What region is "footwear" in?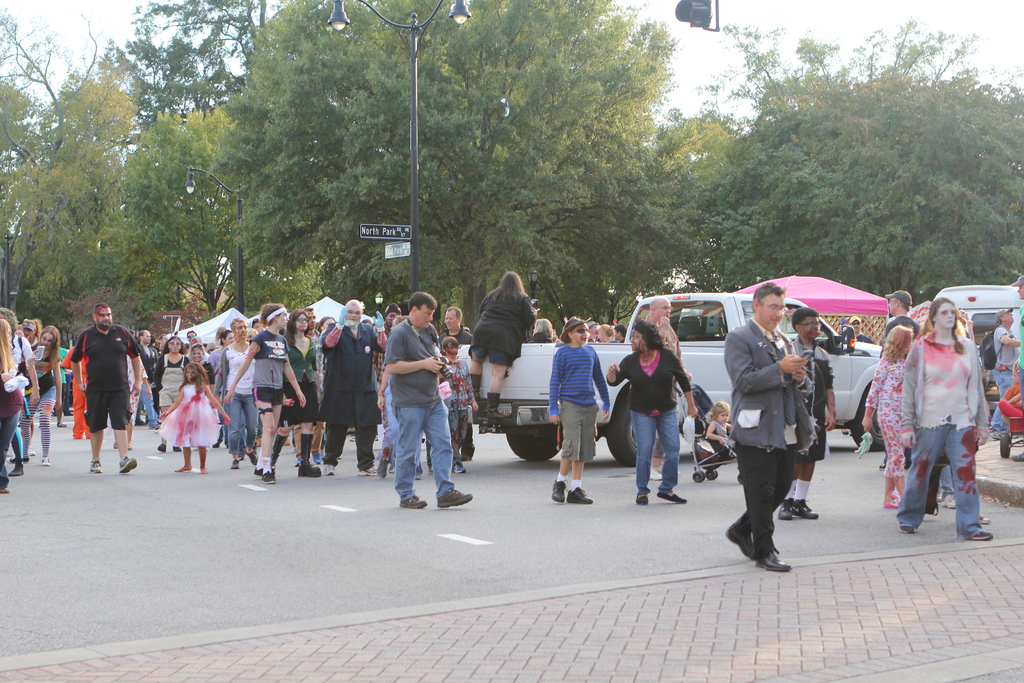
(left=755, top=547, right=794, bottom=571).
